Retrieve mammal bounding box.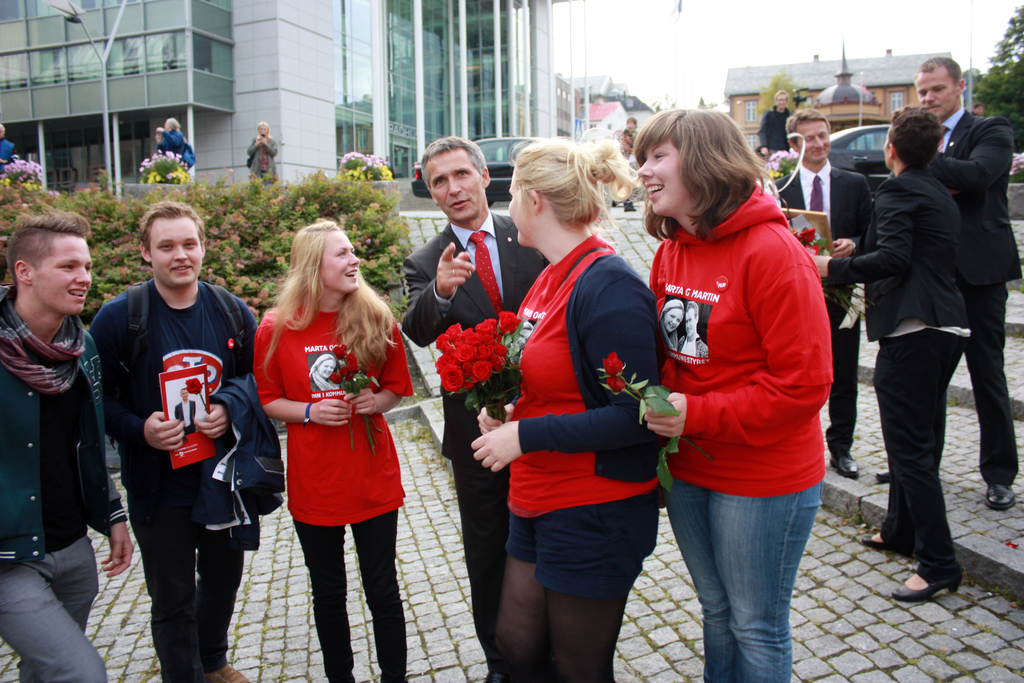
Bounding box: rect(0, 206, 136, 682).
